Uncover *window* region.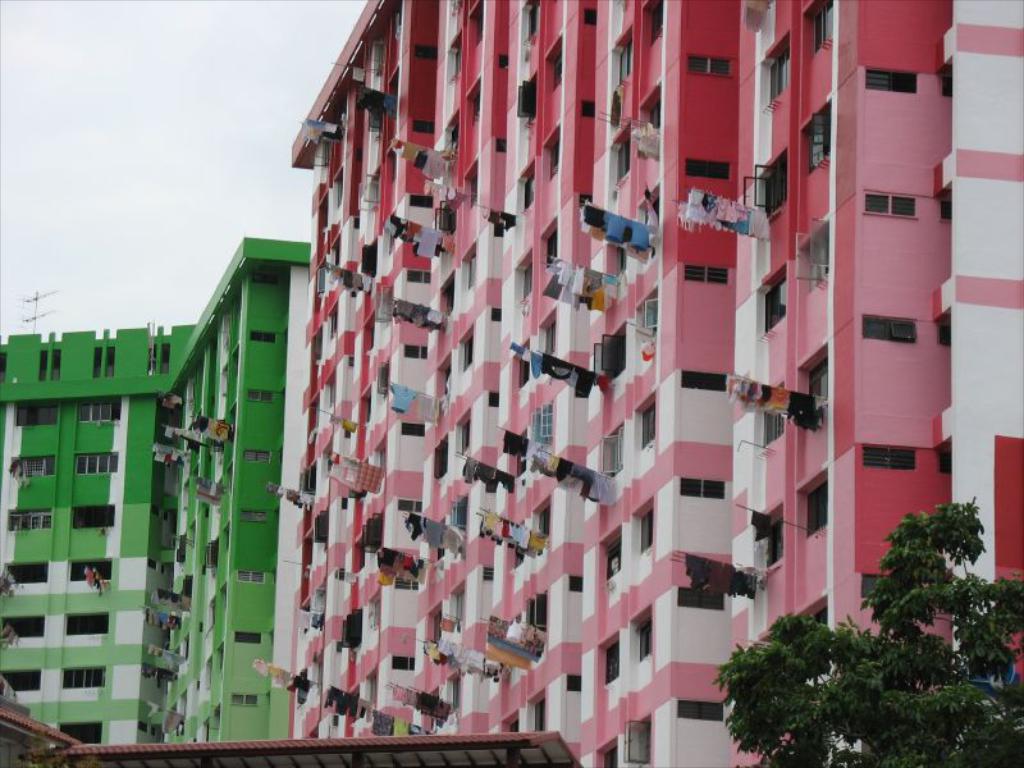
Uncovered: [865,315,916,340].
